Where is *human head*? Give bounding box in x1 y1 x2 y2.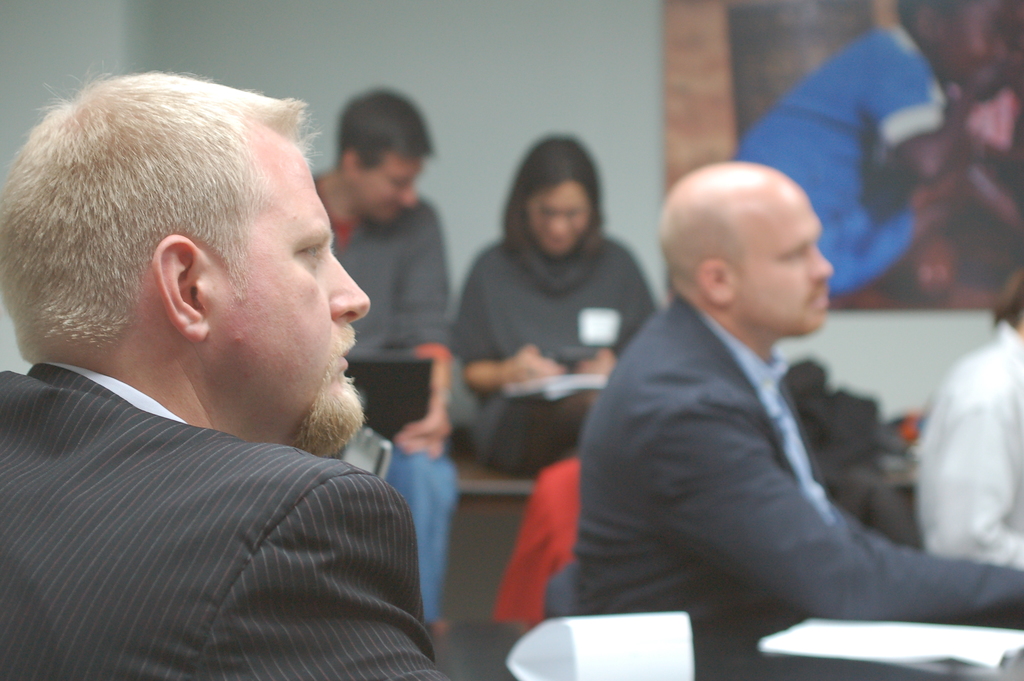
517 137 608 256.
